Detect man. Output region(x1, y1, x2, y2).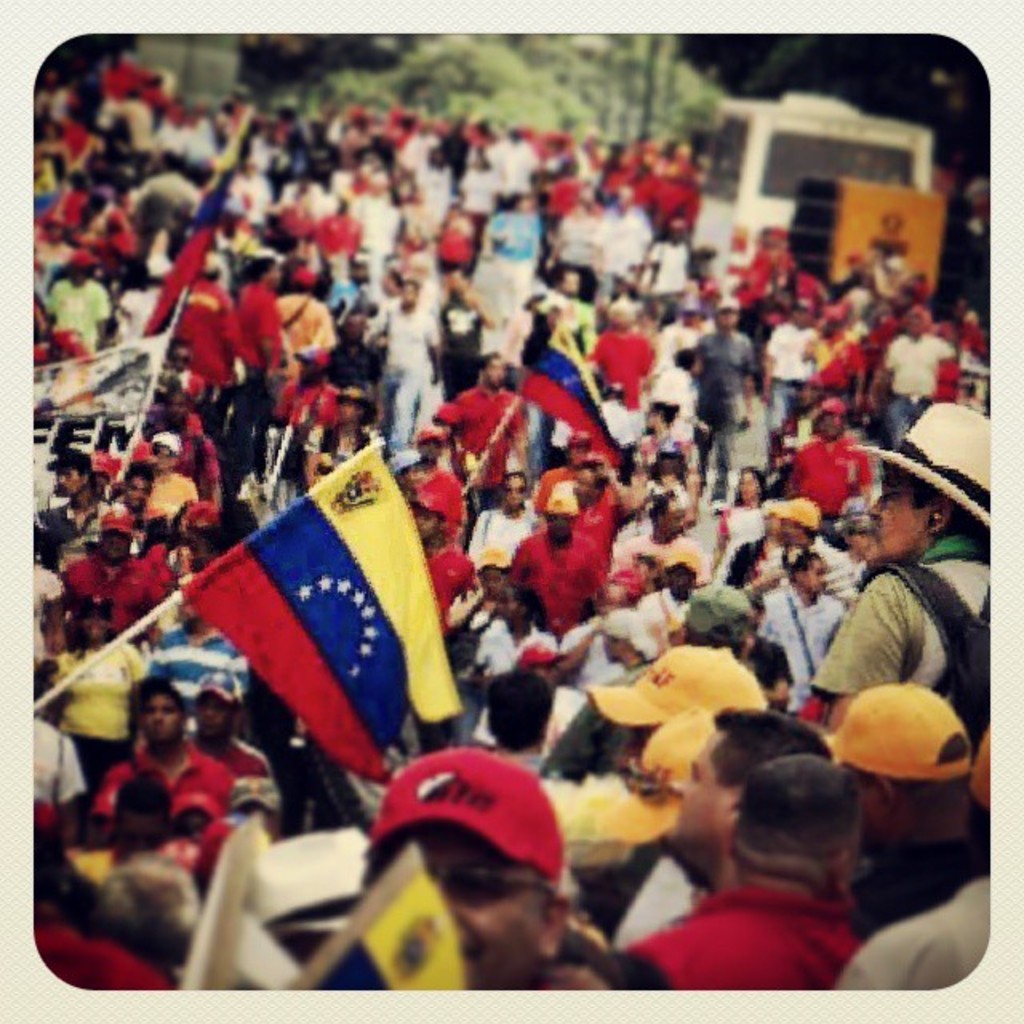
region(405, 494, 477, 616).
